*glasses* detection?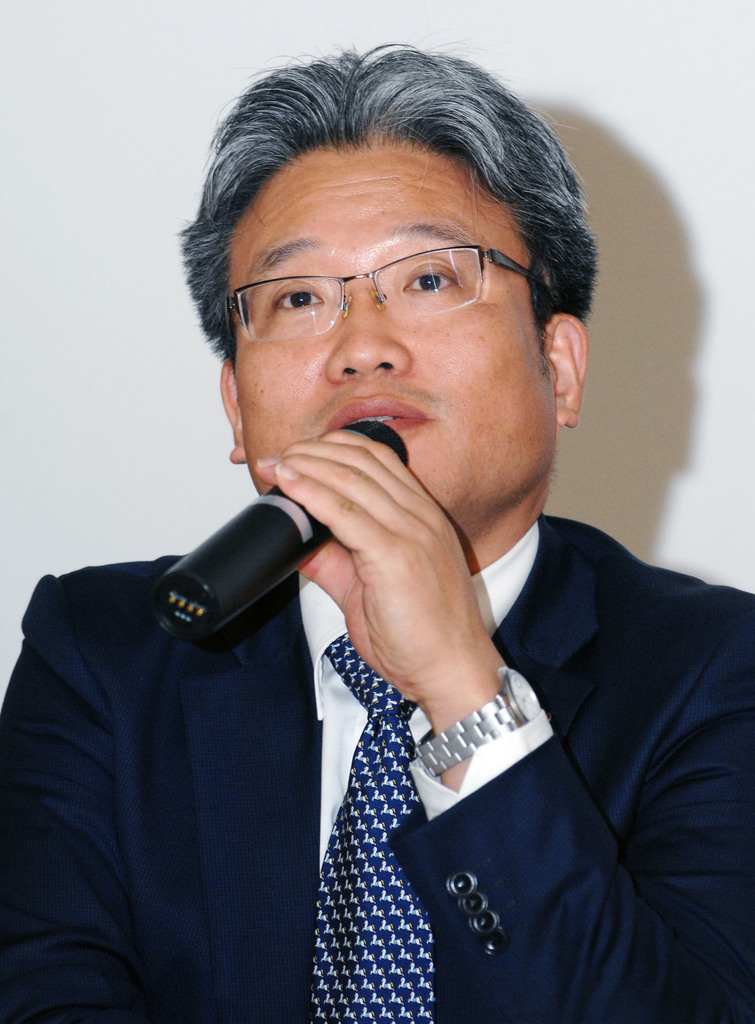
[left=218, top=223, right=546, bottom=337]
